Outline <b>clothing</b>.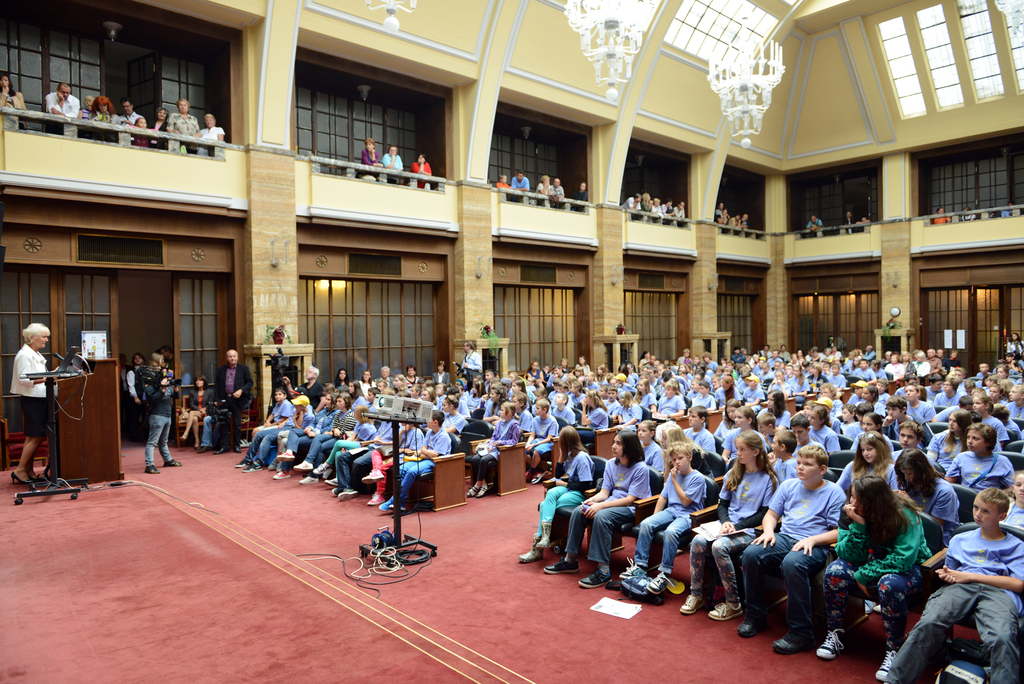
Outline: detection(367, 427, 422, 493).
